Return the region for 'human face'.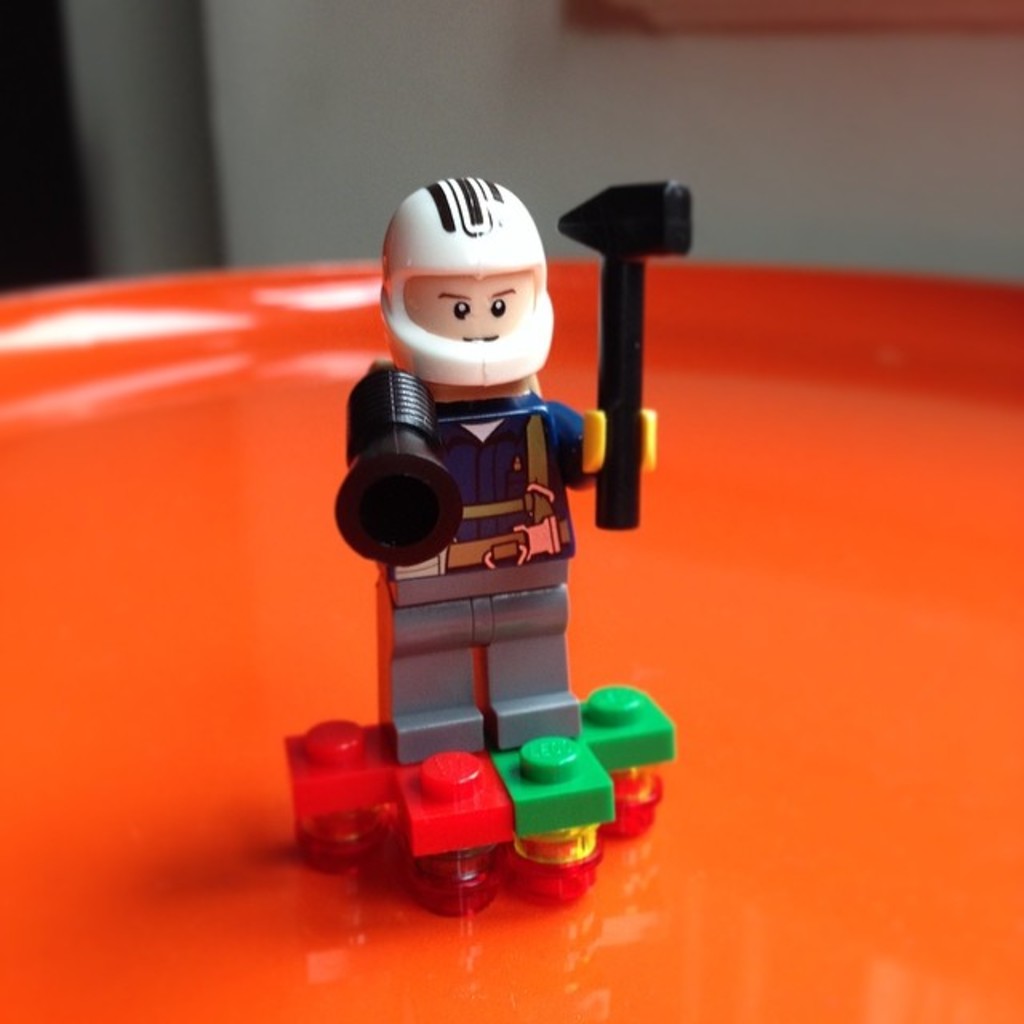
x1=397, y1=277, x2=534, y2=338.
